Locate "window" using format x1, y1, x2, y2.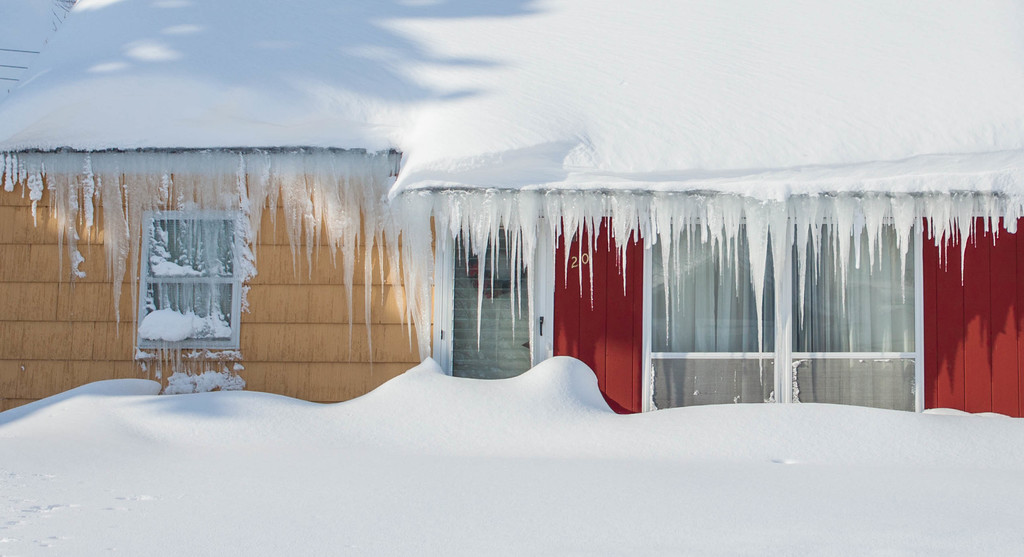
639, 206, 918, 425.
